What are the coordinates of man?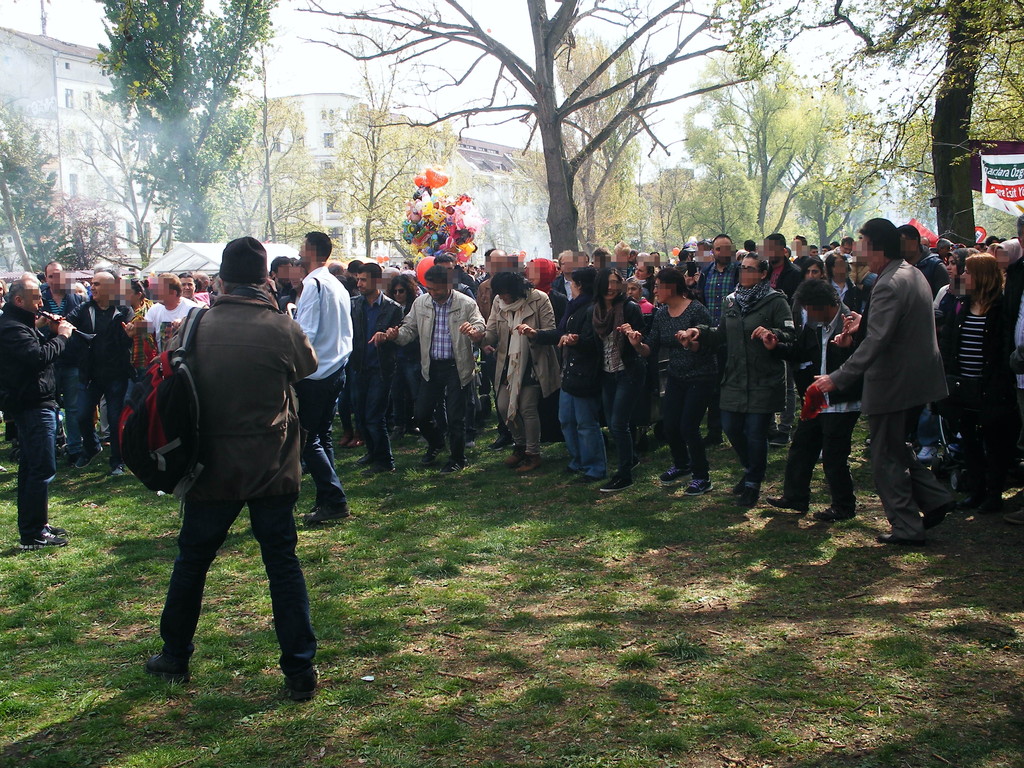
<box>348,259,404,478</box>.
